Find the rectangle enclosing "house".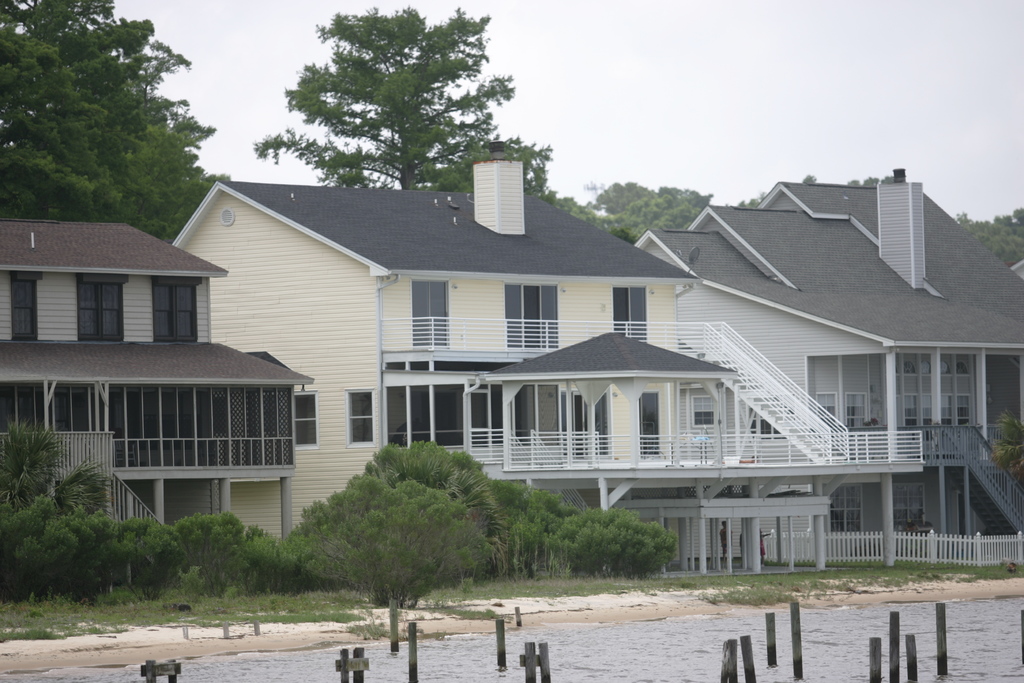
[left=629, top=167, right=1023, bottom=573].
